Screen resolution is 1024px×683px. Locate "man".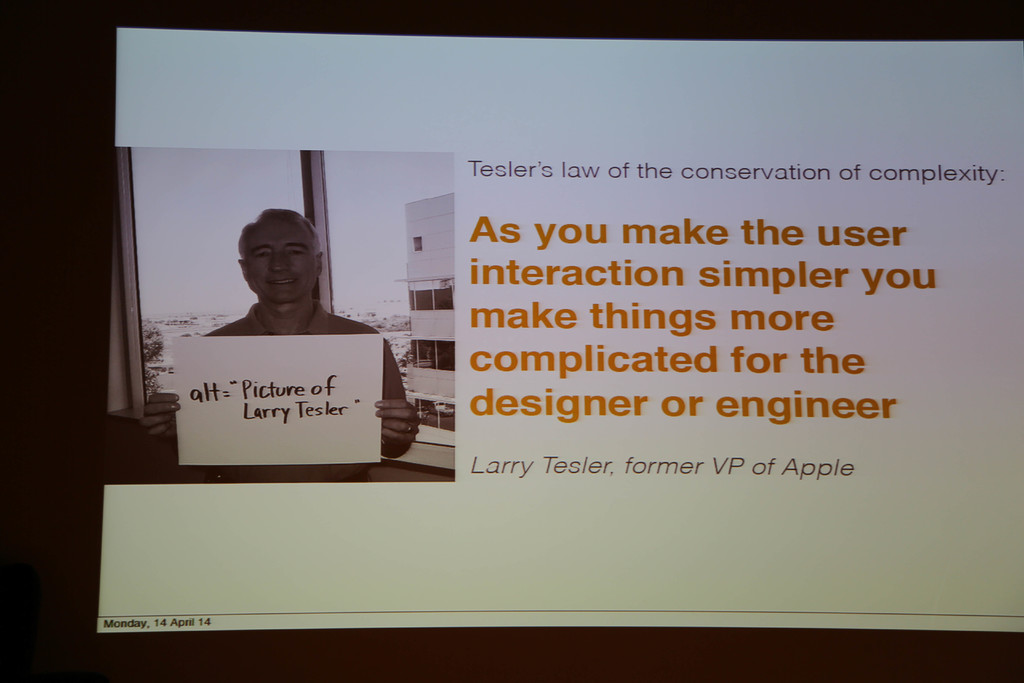
{"left": 196, "top": 215, "right": 372, "bottom": 404}.
